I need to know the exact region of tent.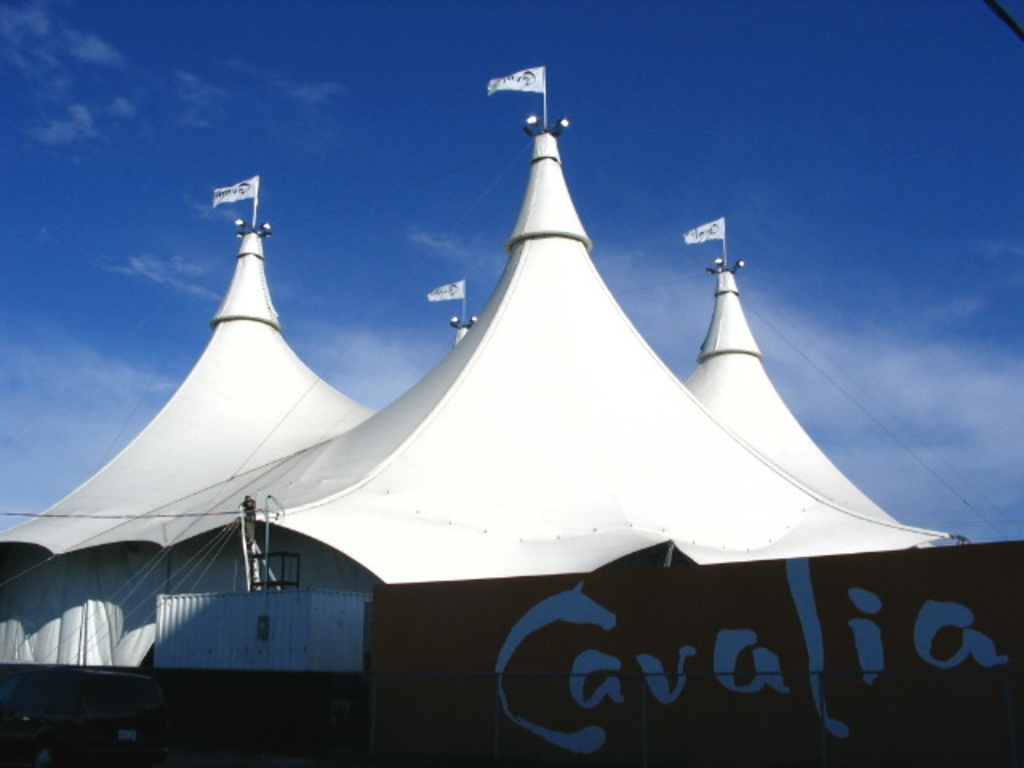
Region: (0,178,373,677).
